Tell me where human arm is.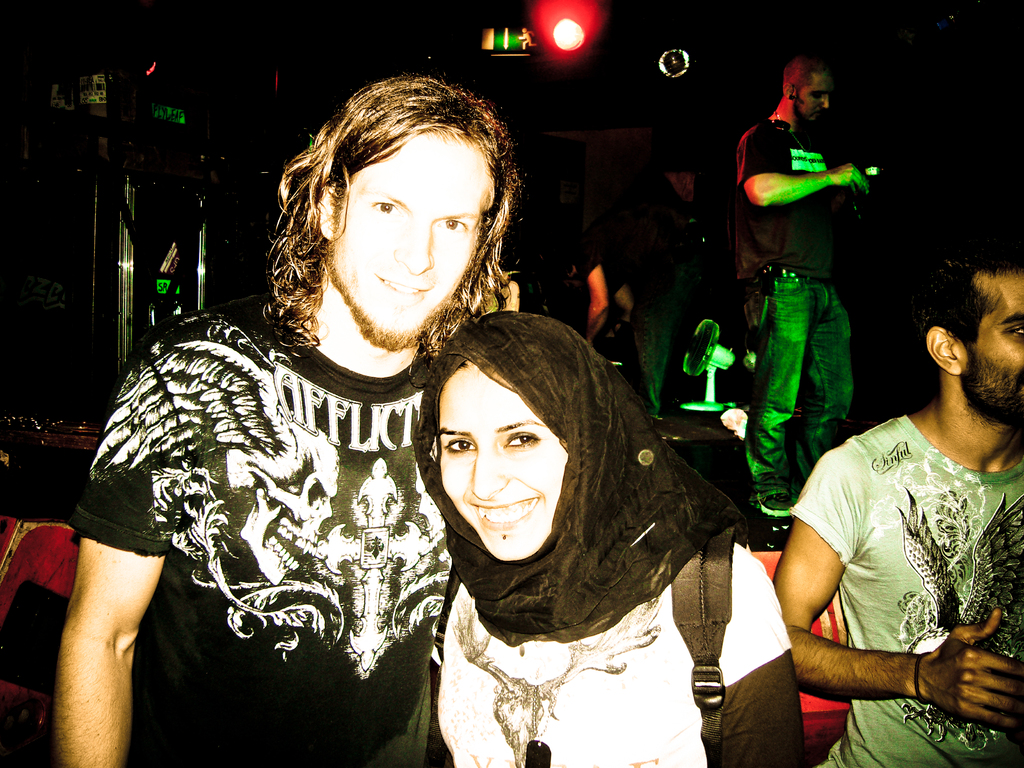
human arm is at x1=733 y1=122 x2=868 y2=213.
